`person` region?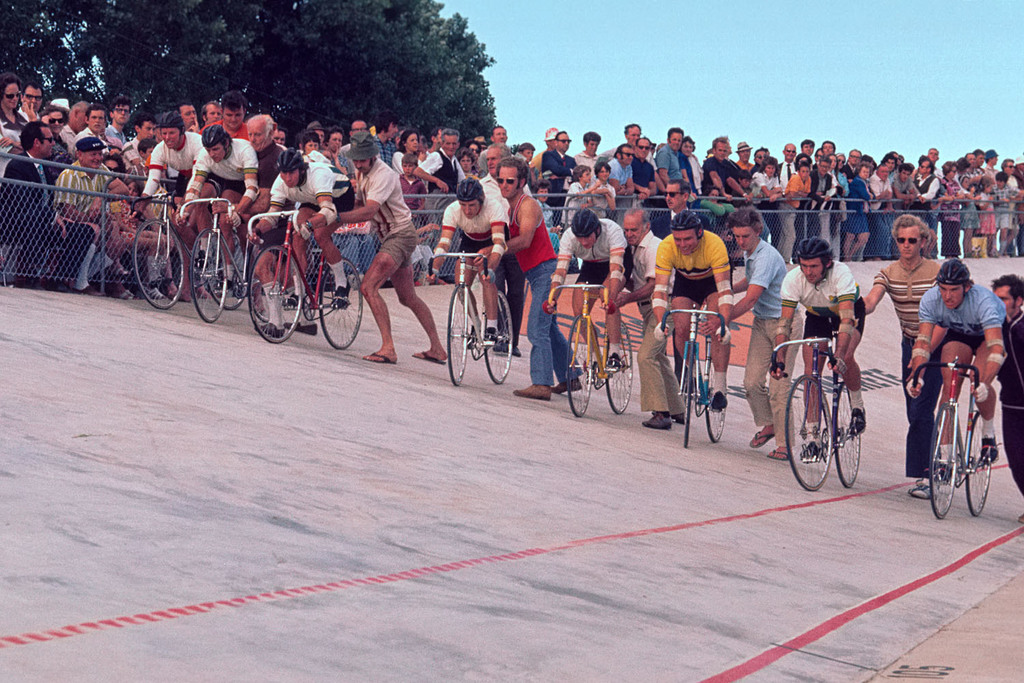
(left=861, top=214, right=941, bottom=501)
